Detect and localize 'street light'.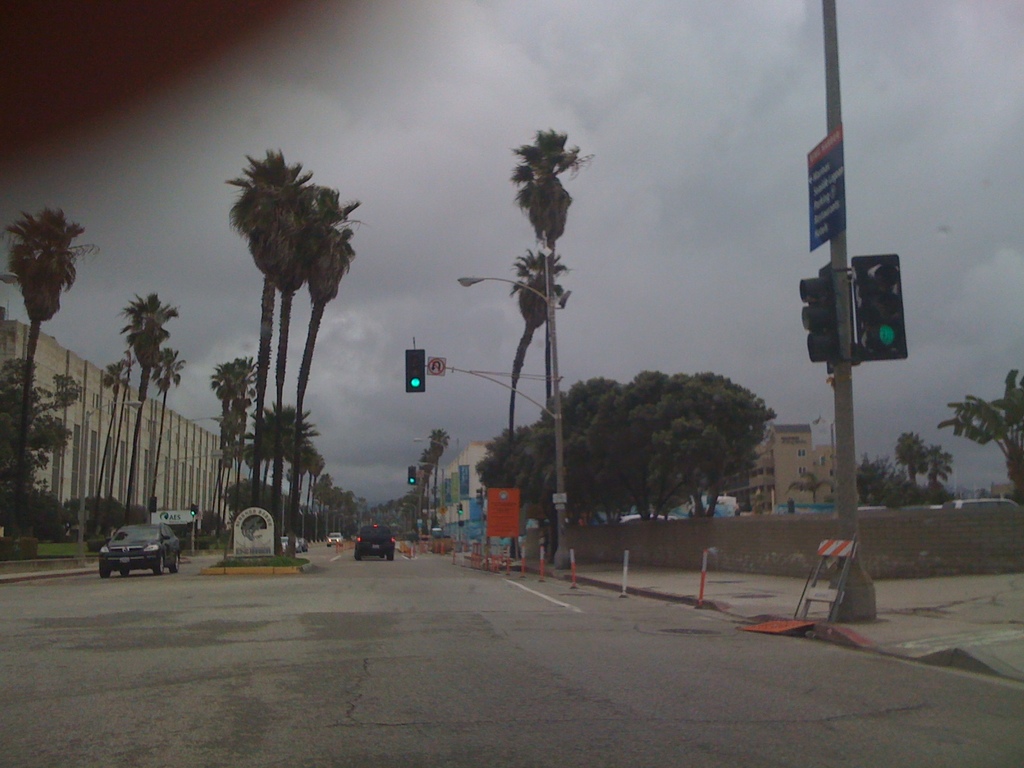
Localized at [459,233,564,567].
